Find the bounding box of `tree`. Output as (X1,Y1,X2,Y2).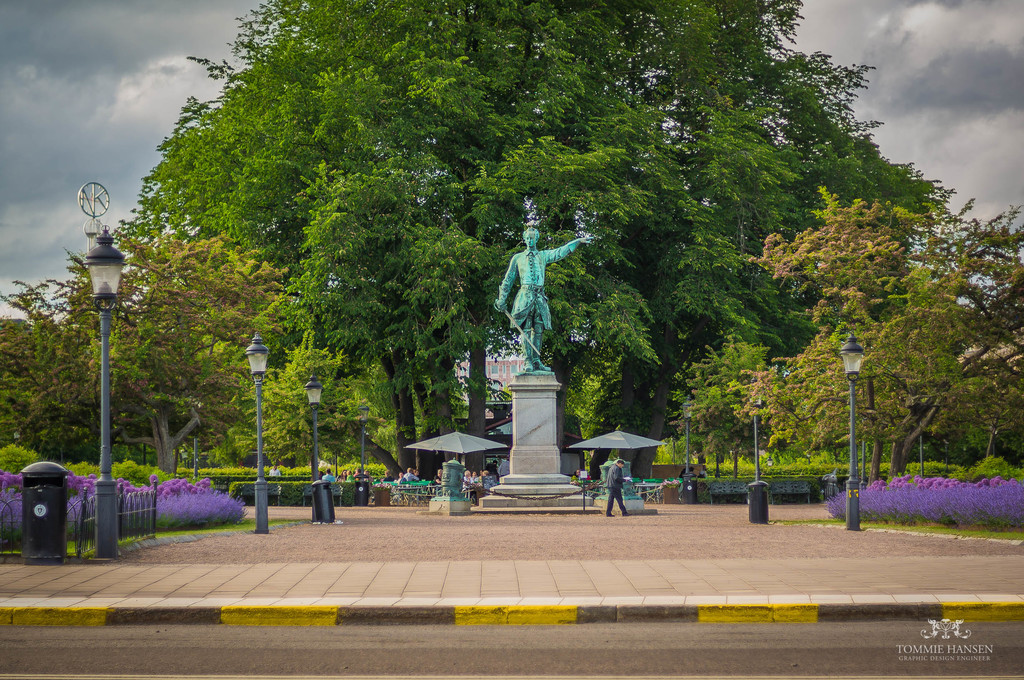
(99,0,970,499).
